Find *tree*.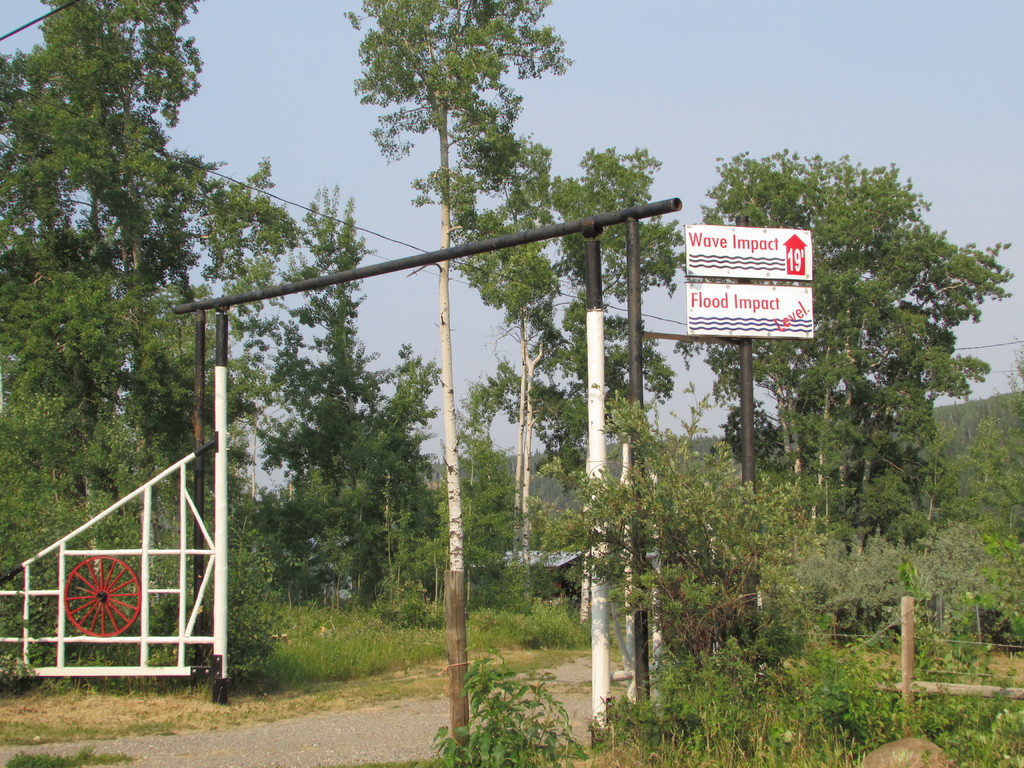
<region>556, 138, 689, 526</region>.
